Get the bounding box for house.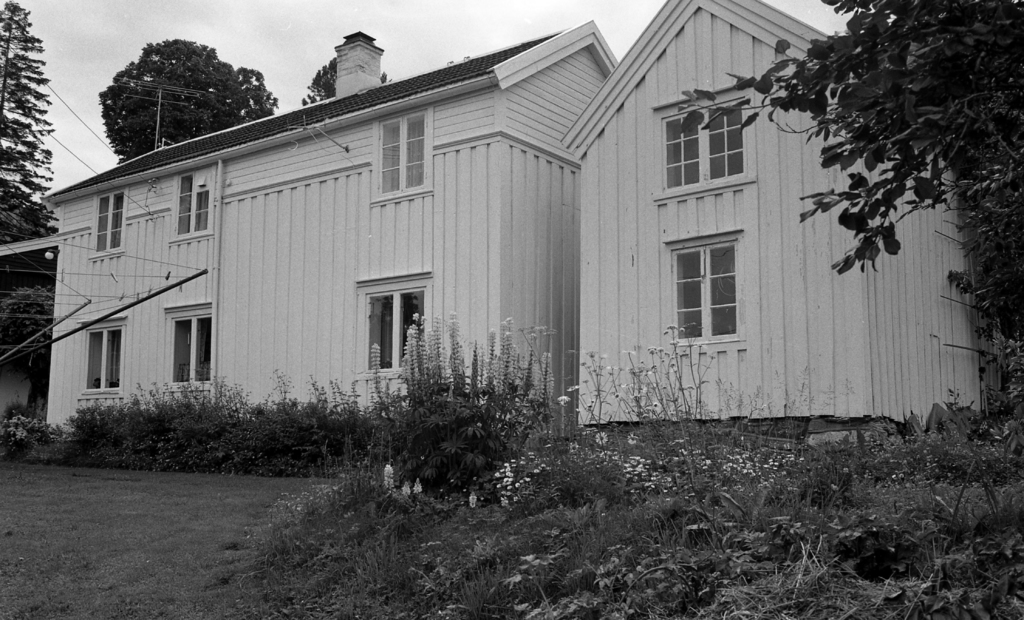
Rect(58, 12, 795, 495).
